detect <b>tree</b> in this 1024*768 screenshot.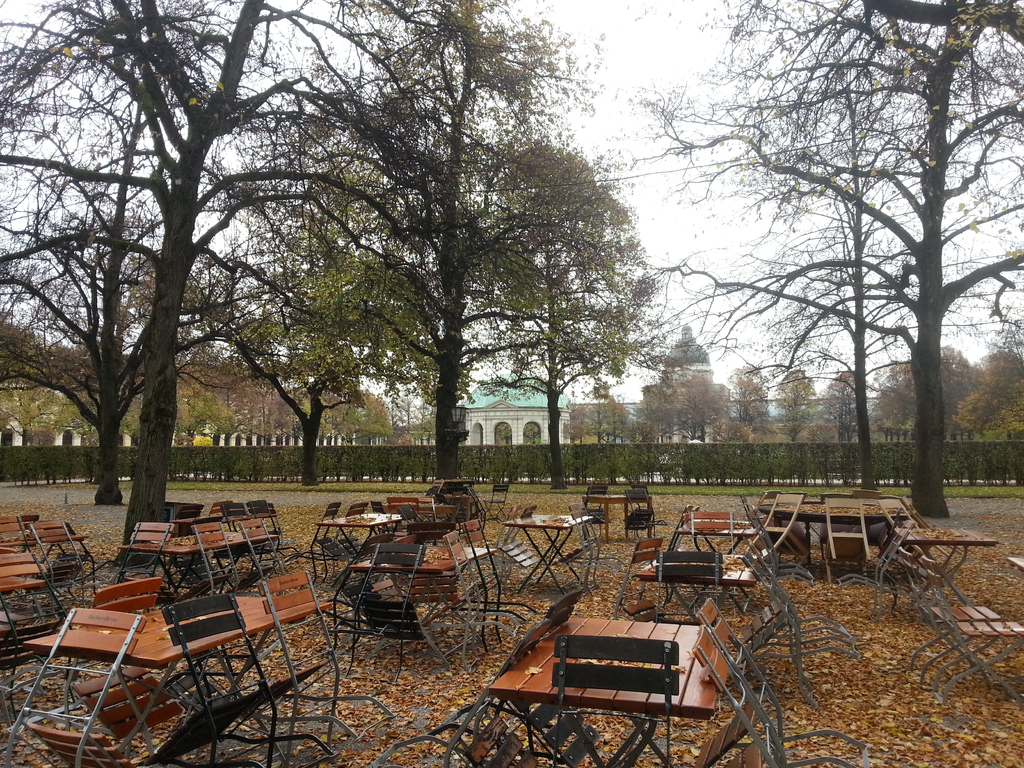
Detection: box(822, 371, 861, 433).
